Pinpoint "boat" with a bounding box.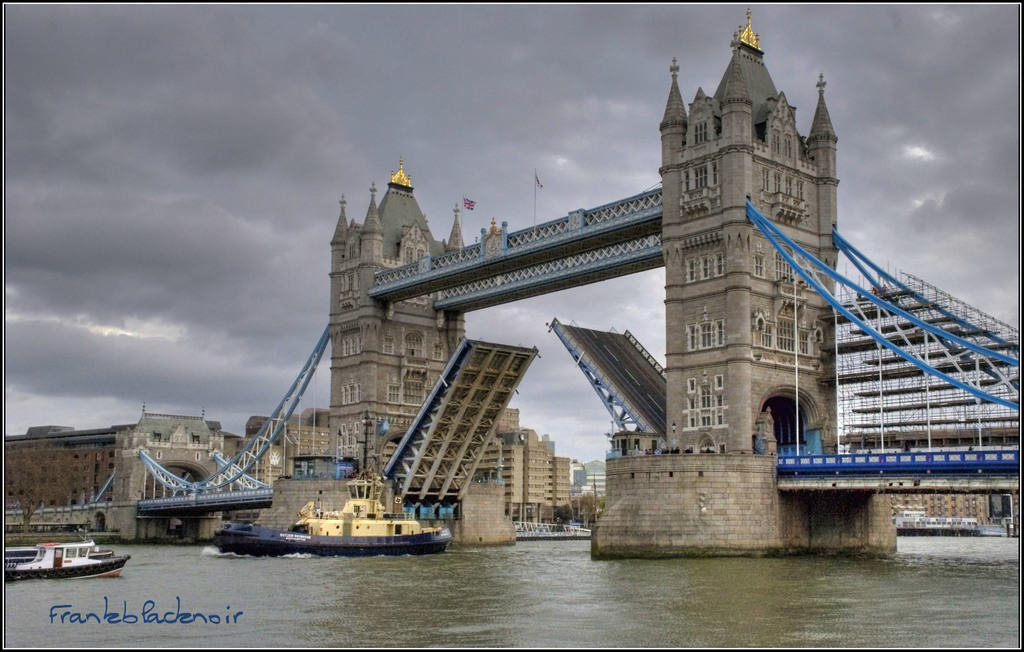
<bbox>892, 512, 986, 536</bbox>.
